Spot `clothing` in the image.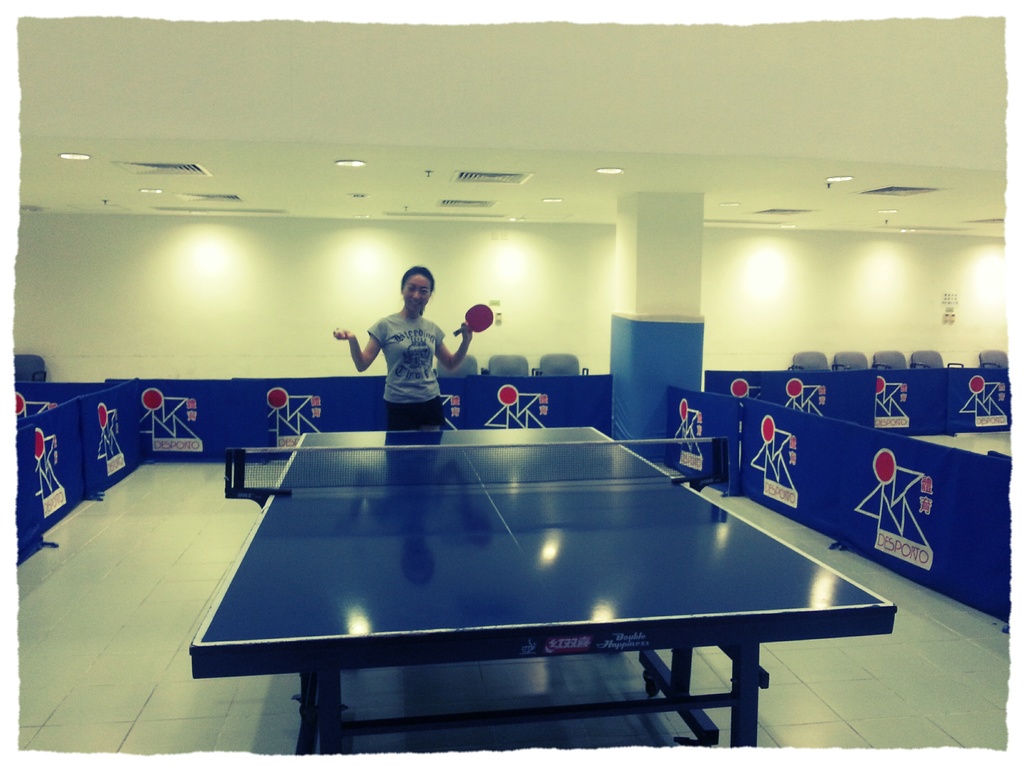
`clothing` found at bbox=[358, 310, 444, 431].
